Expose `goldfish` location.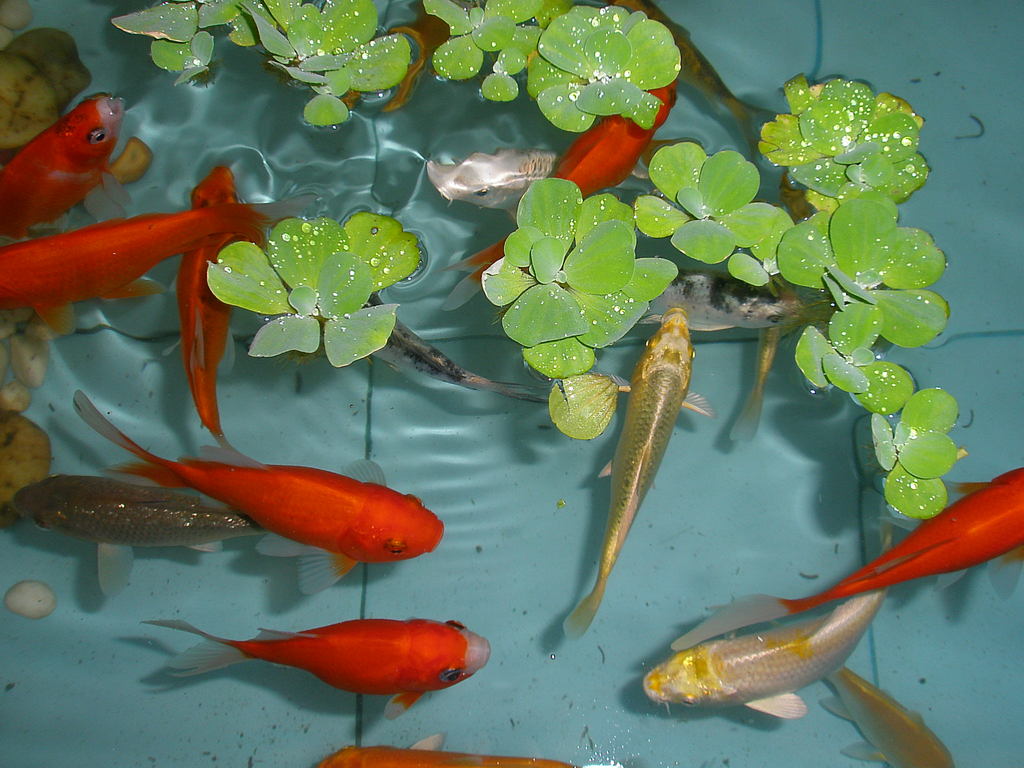
Exposed at 0, 88, 128, 237.
